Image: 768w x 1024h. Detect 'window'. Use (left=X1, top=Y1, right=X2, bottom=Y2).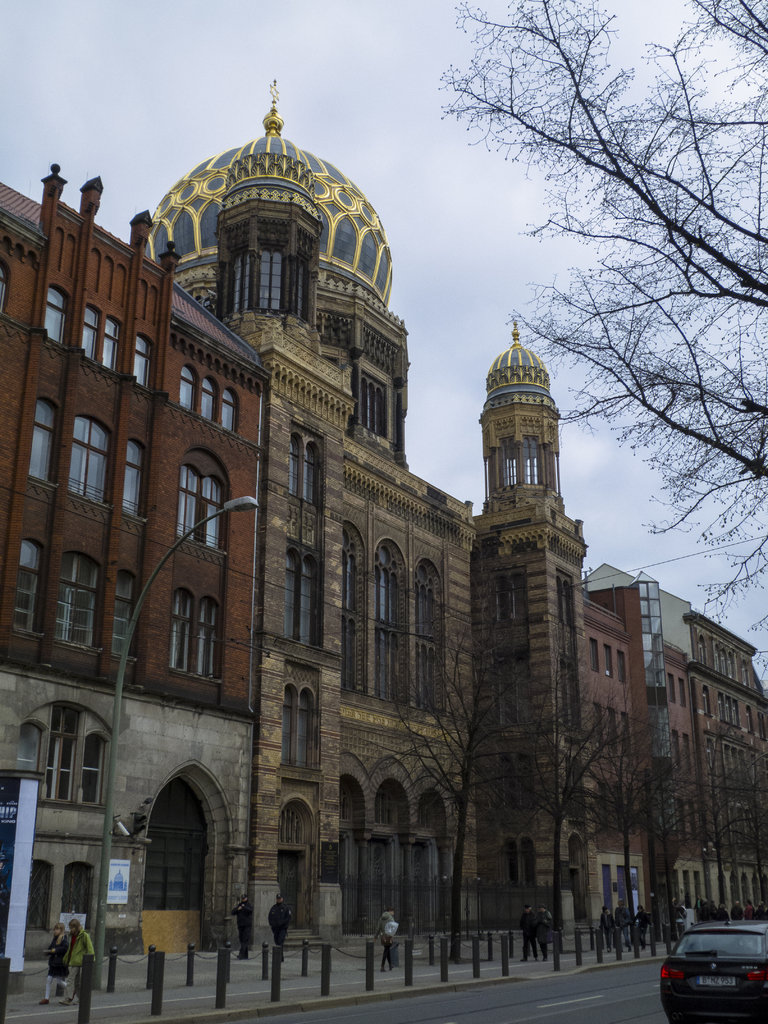
(left=25, top=396, right=56, bottom=488).
